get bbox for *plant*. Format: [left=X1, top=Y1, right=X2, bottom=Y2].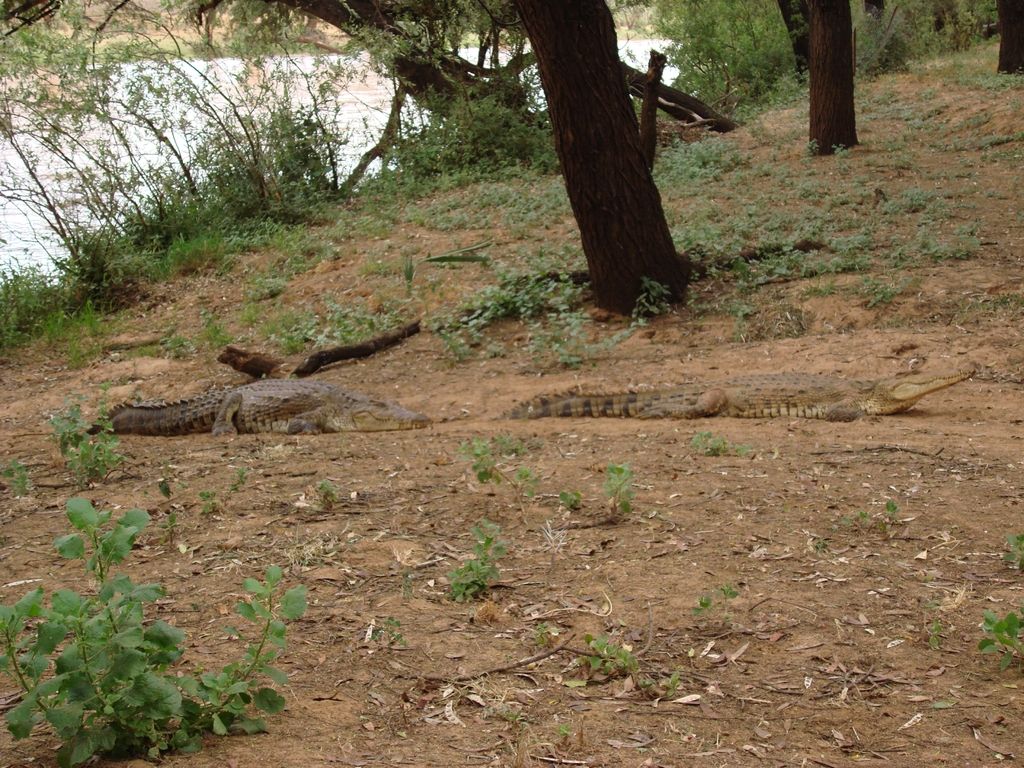
[left=0, top=494, right=300, bottom=767].
